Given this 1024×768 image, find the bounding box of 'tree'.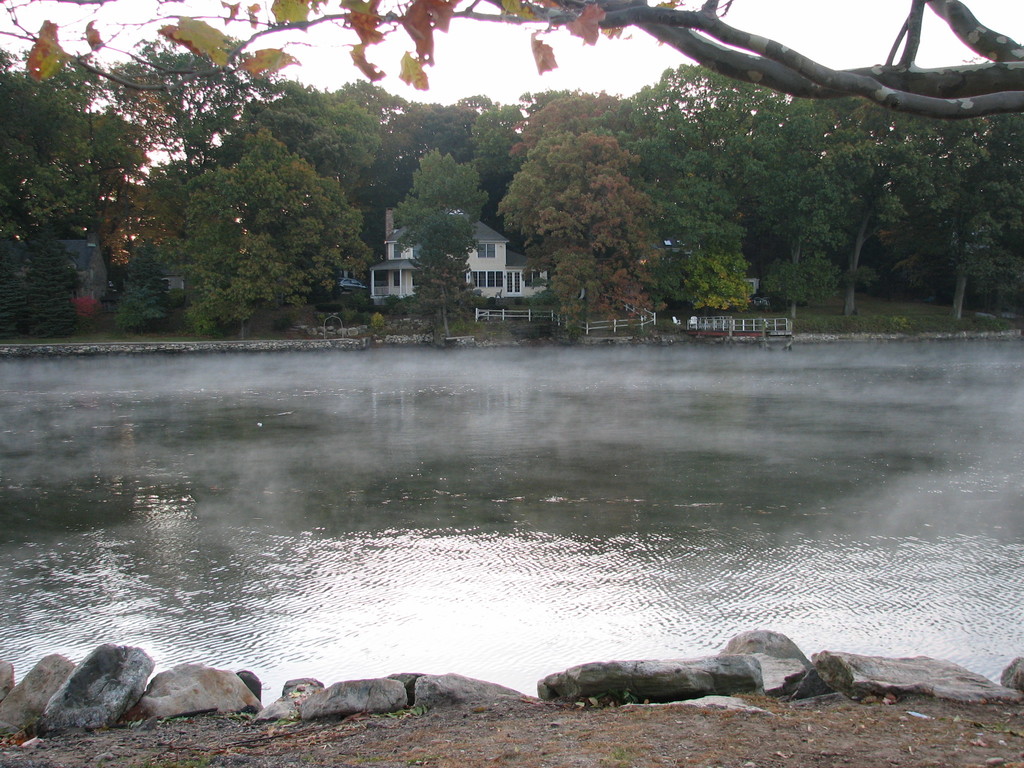
l=0, t=0, r=1023, b=116.
